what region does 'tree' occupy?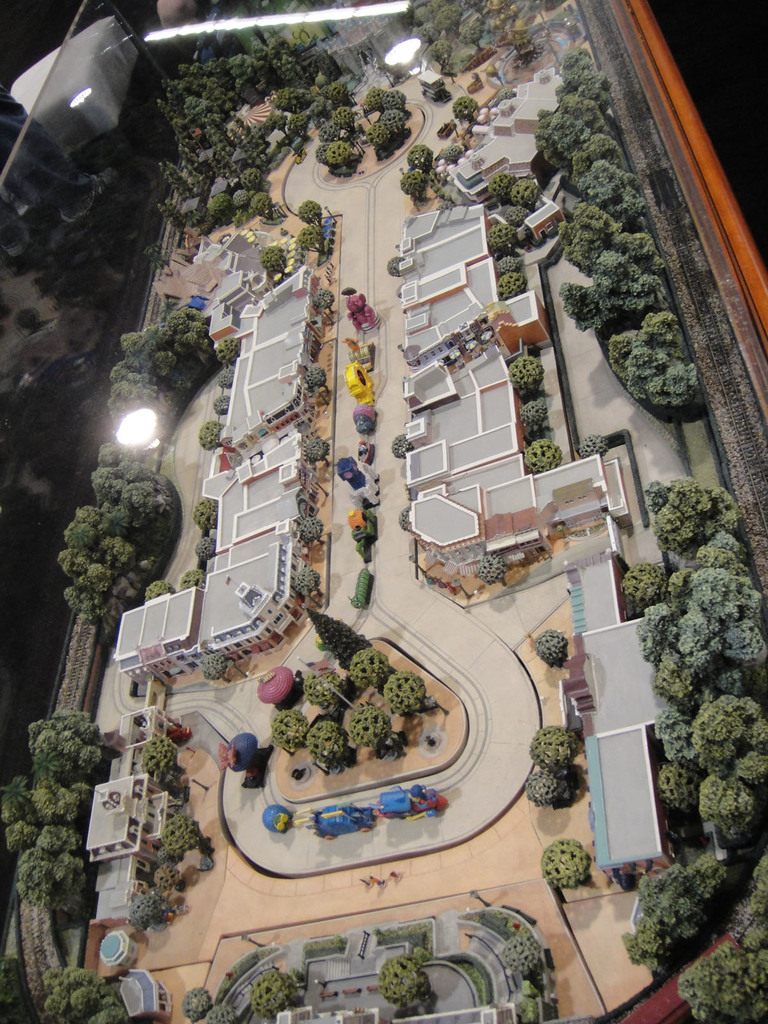
BBox(374, 956, 439, 1012).
